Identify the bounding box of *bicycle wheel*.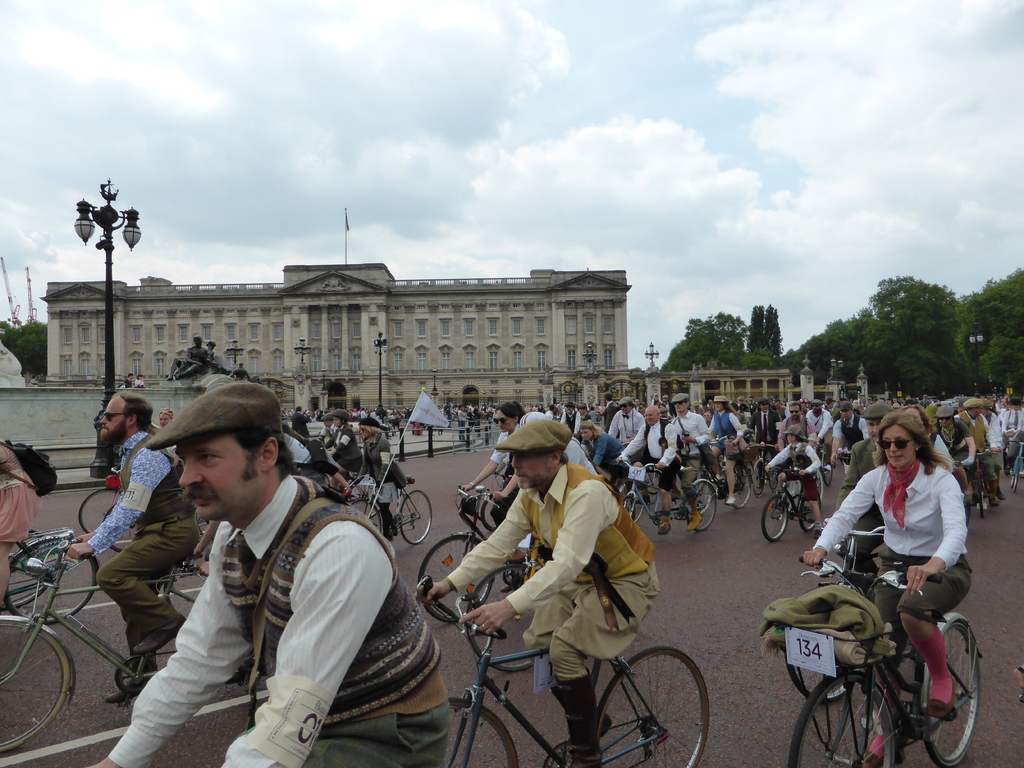
bbox=[4, 538, 55, 611].
